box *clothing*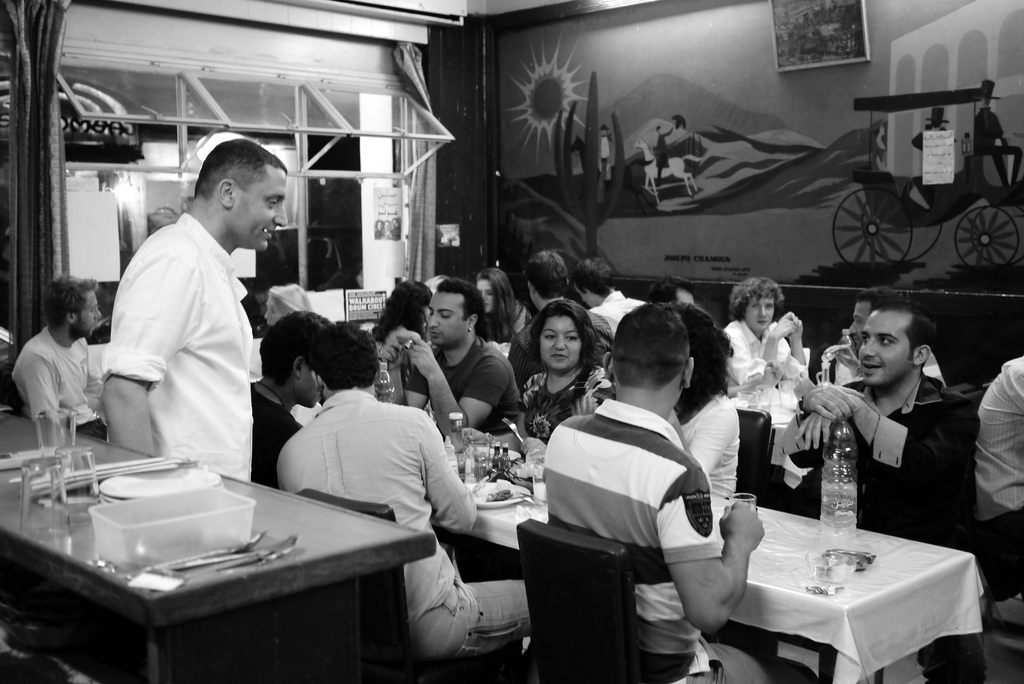
bbox=[275, 389, 531, 683]
